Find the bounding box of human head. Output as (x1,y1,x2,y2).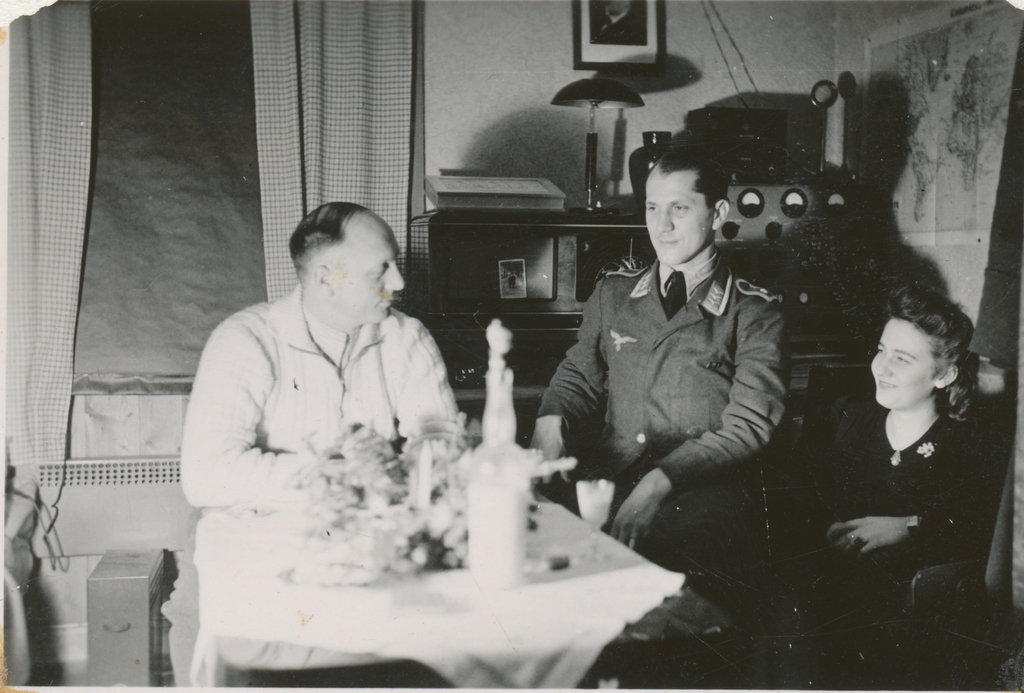
(872,285,972,412).
